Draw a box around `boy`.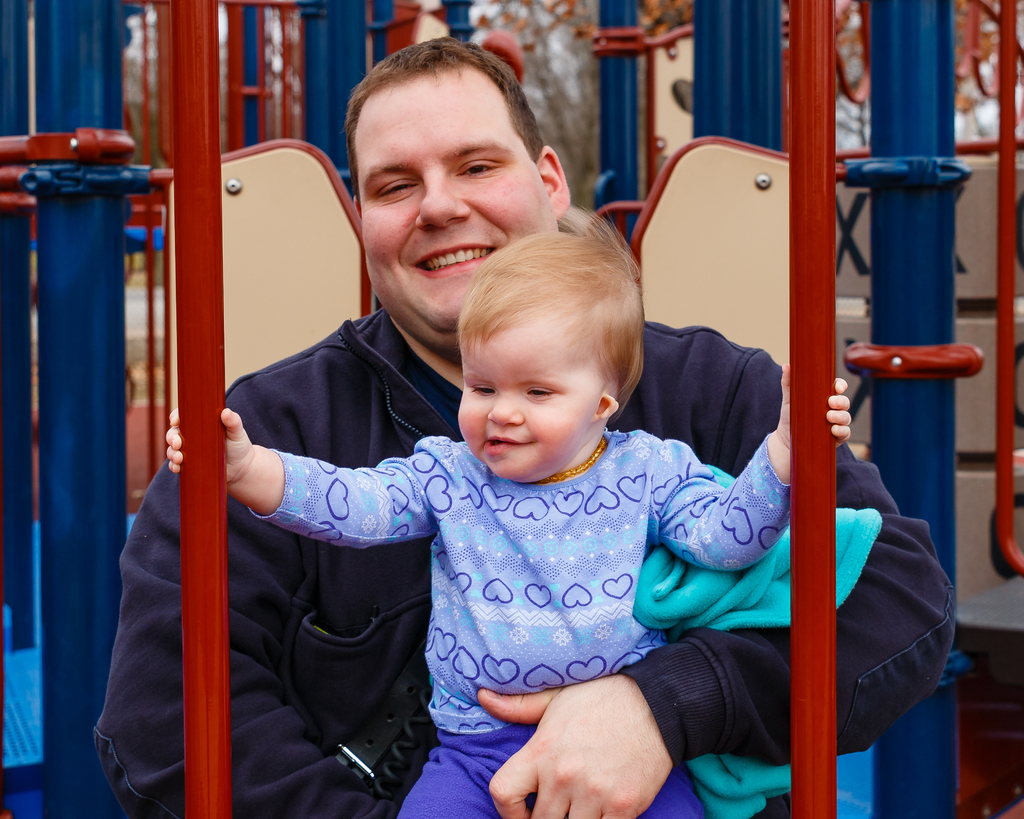
box(163, 214, 854, 818).
